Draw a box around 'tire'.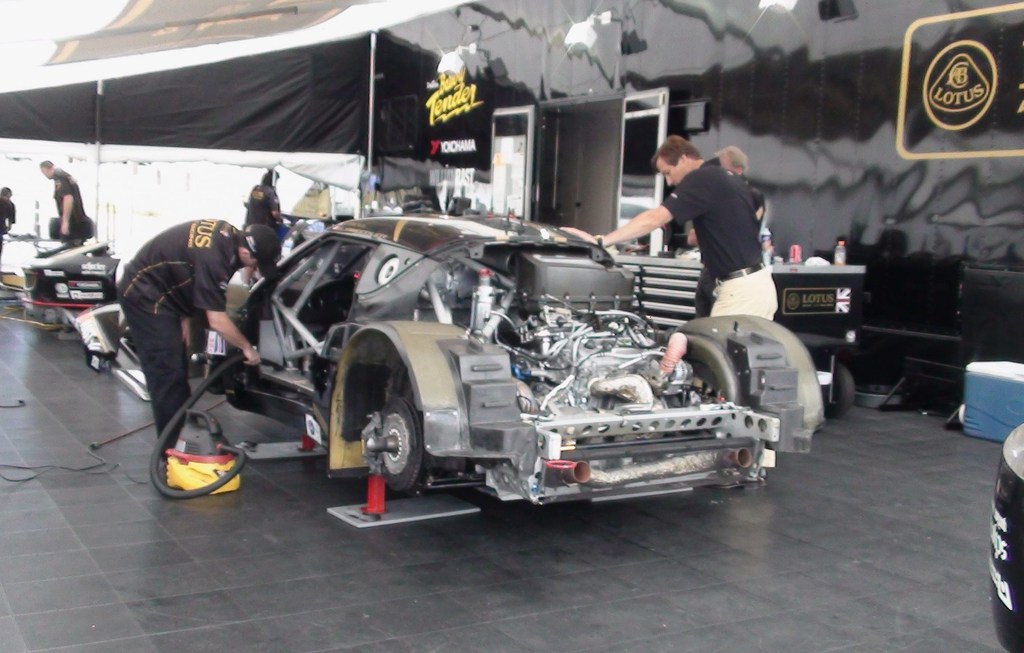
<bbox>365, 398, 431, 495</bbox>.
